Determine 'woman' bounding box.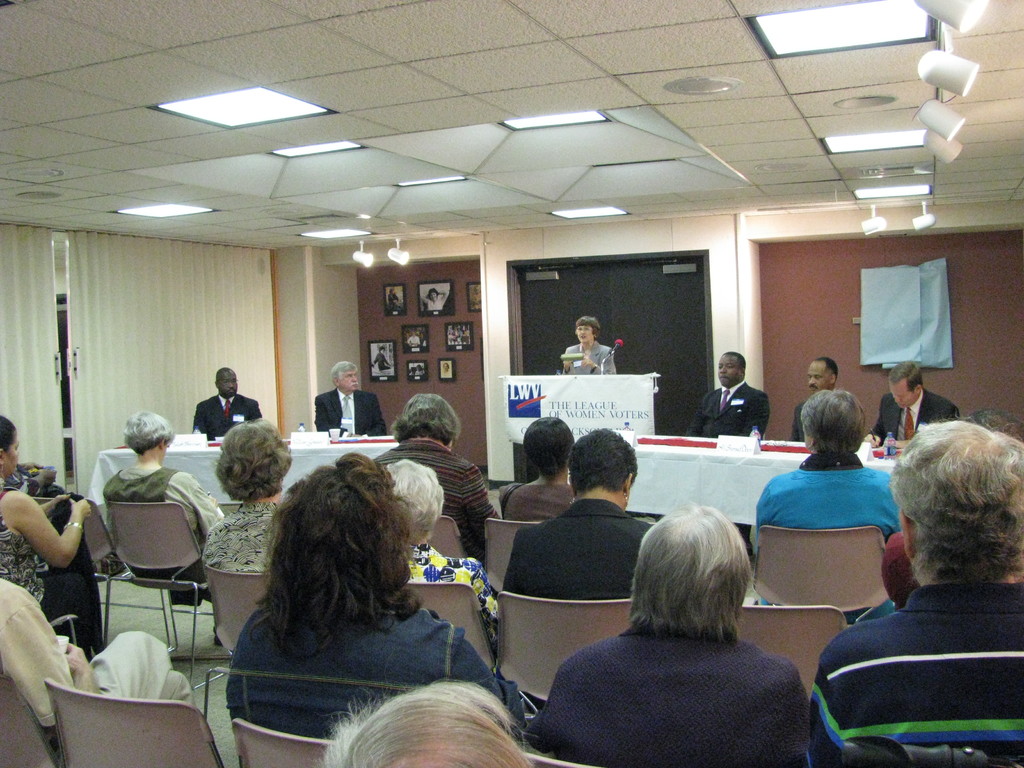
Determined: box=[759, 388, 904, 624].
